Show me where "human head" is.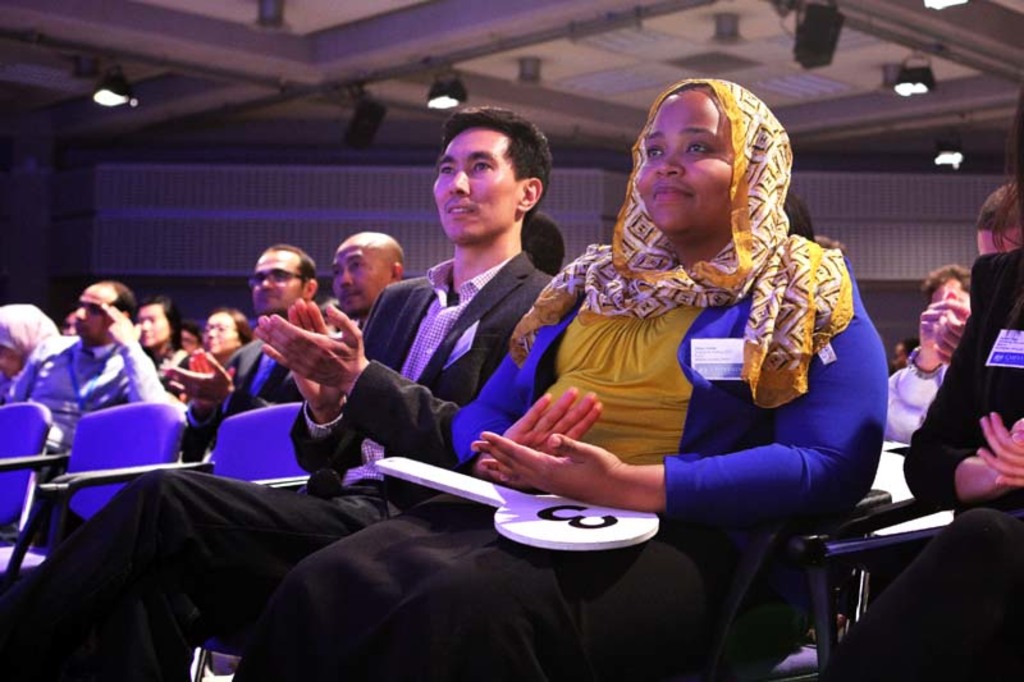
"human head" is at [137,296,180,351].
